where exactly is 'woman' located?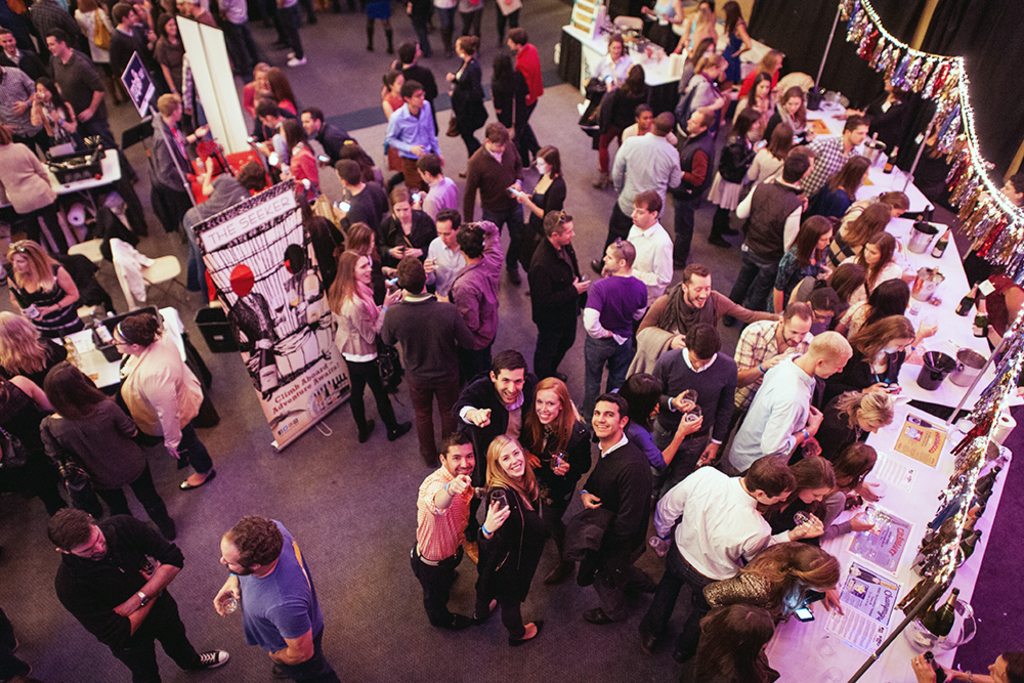
Its bounding box is Rect(384, 66, 413, 194).
